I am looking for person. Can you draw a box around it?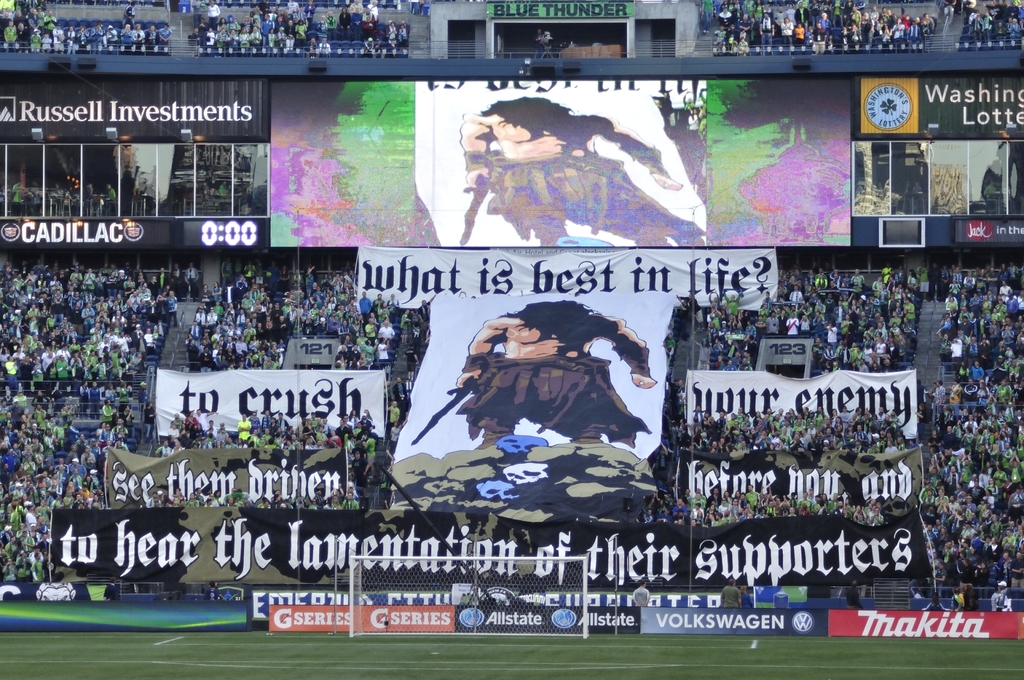
Sure, the bounding box is [x1=447, y1=292, x2=663, y2=452].
